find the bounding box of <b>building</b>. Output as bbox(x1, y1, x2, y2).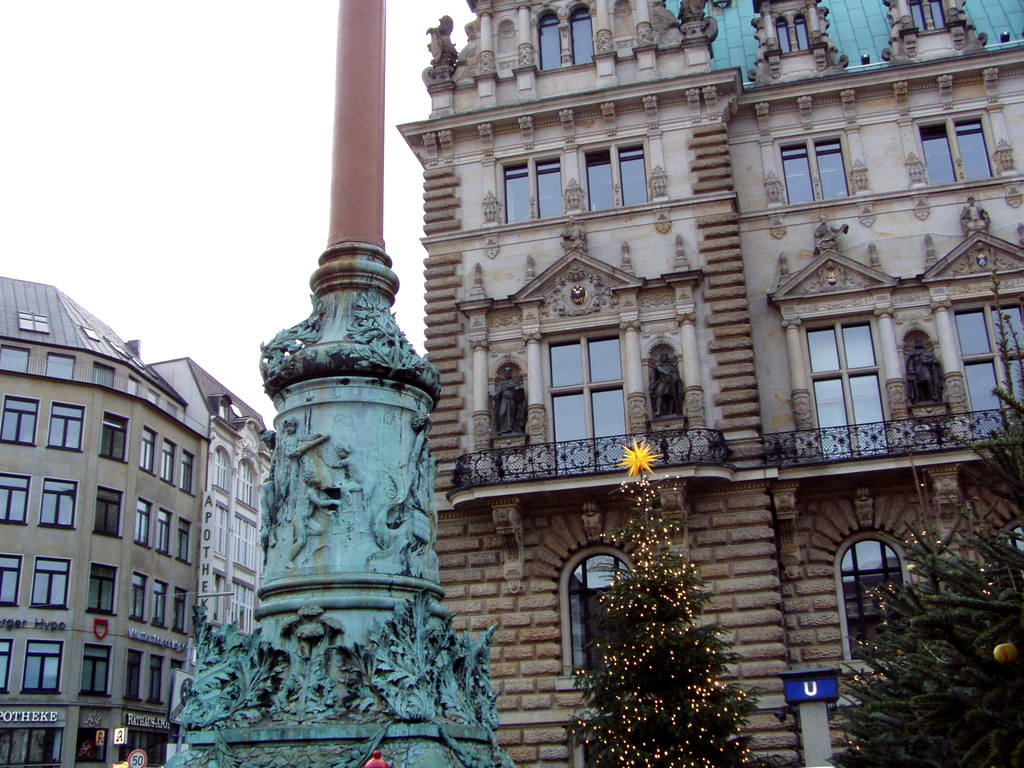
bbox(397, 0, 1023, 767).
